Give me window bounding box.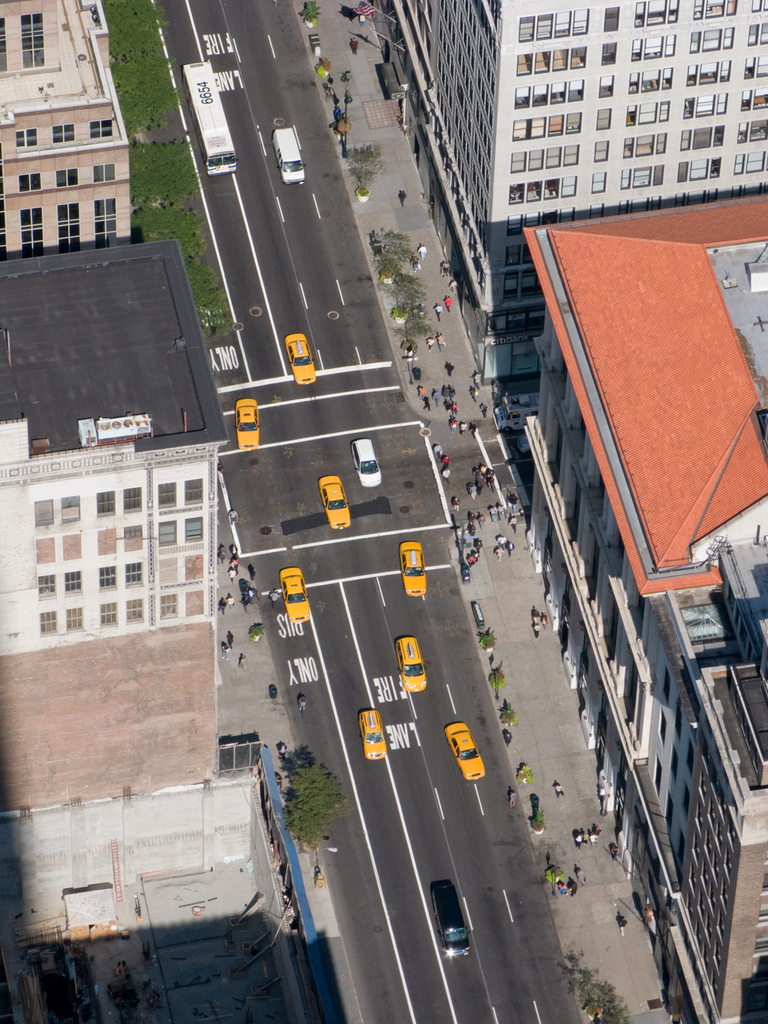
bbox=(645, 0, 666, 24).
